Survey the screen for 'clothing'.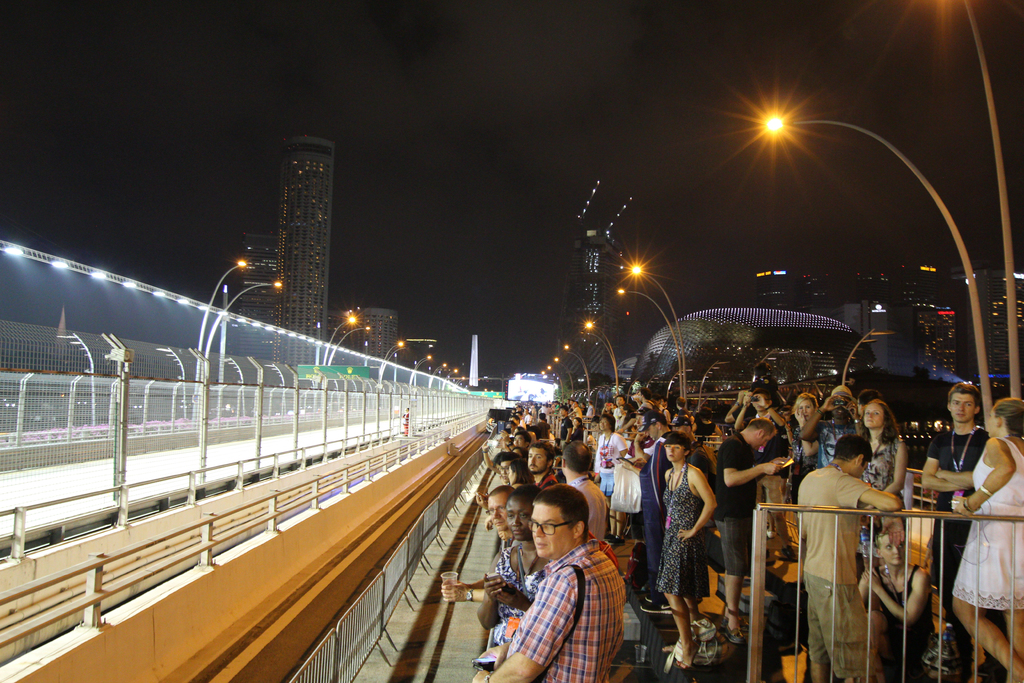
Survey found: [866, 432, 908, 545].
